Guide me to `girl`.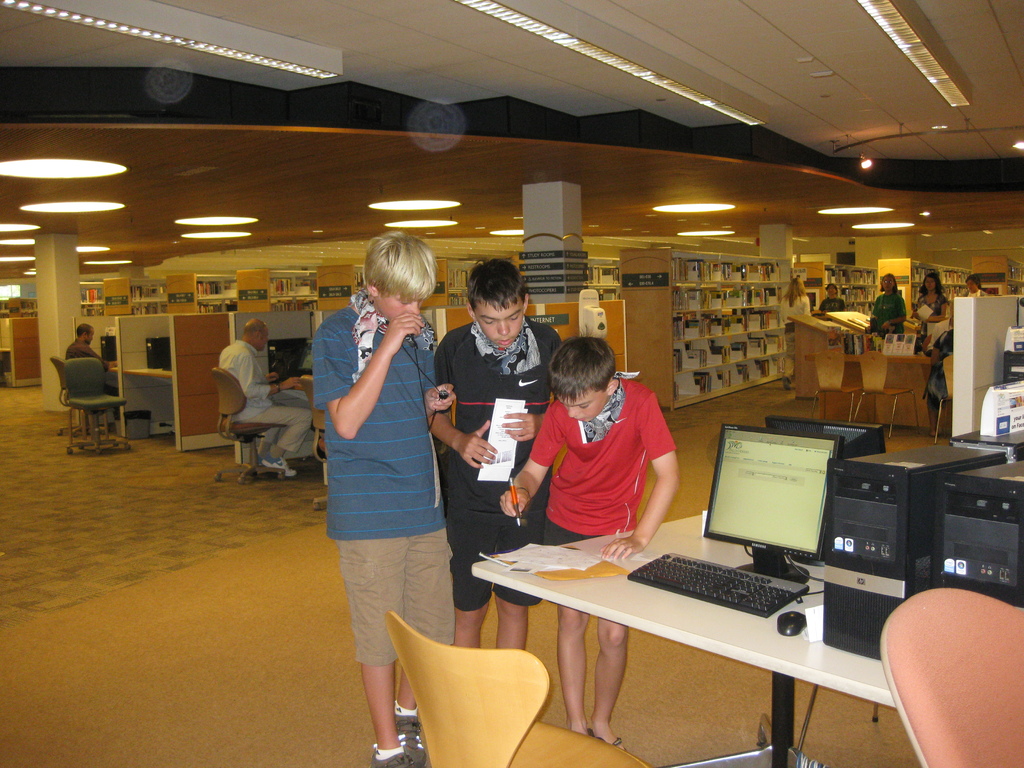
Guidance: (911,271,947,355).
